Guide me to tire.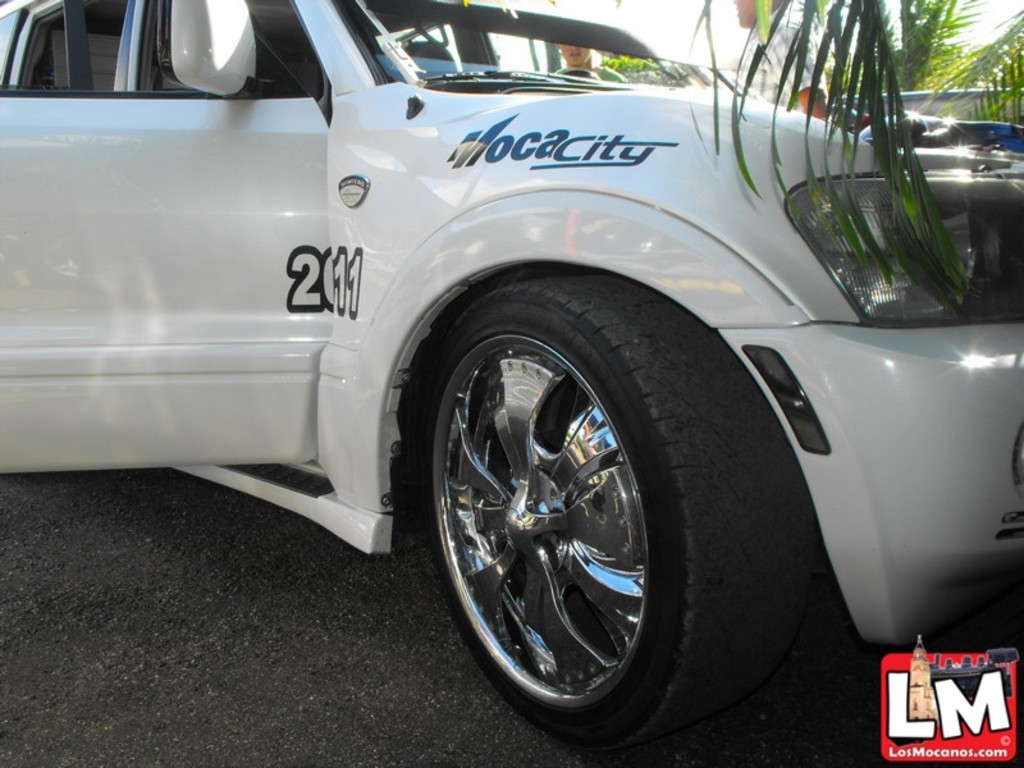
Guidance: left=394, top=264, right=827, bottom=767.
